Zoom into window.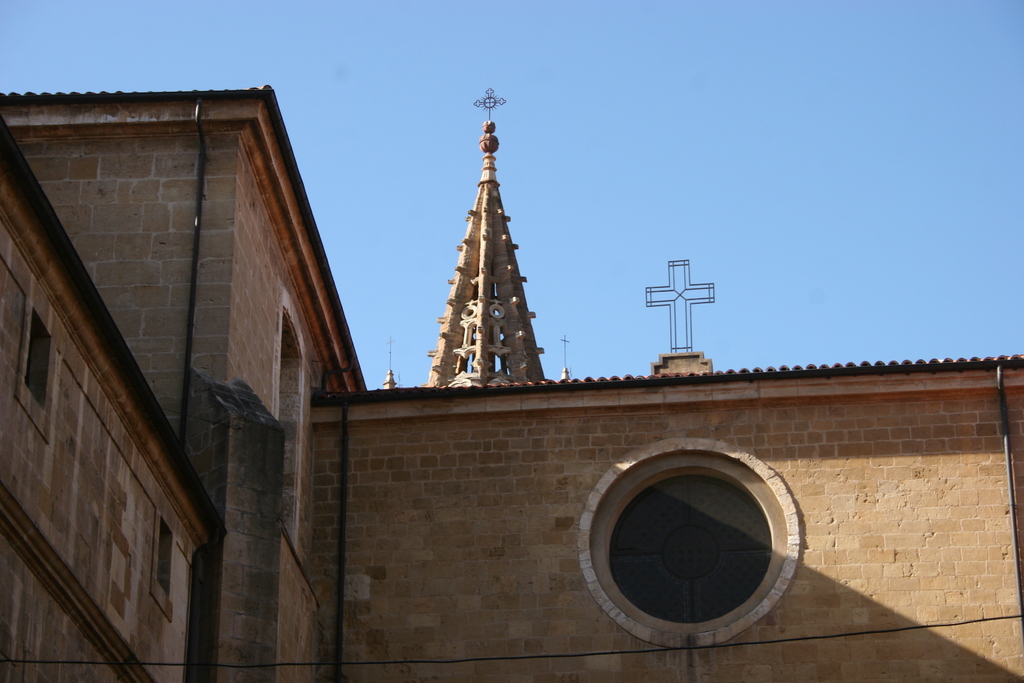
Zoom target: <region>3, 283, 78, 440</region>.
